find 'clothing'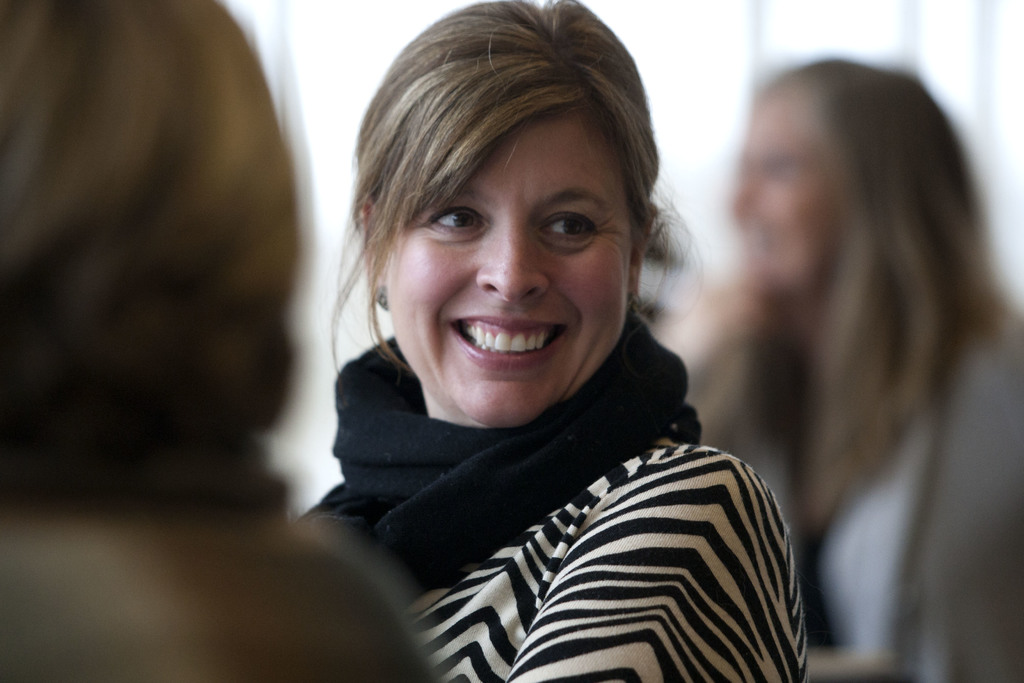
<region>796, 306, 1023, 682</region>
